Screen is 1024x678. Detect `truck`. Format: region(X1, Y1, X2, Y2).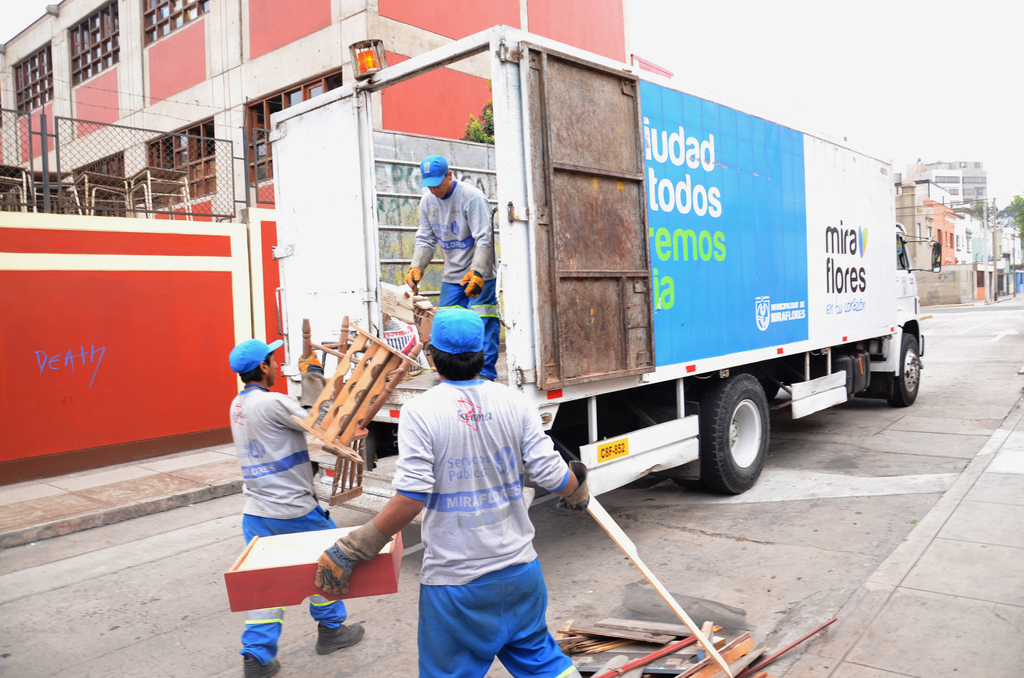
region(348, 19, 893, 505).
